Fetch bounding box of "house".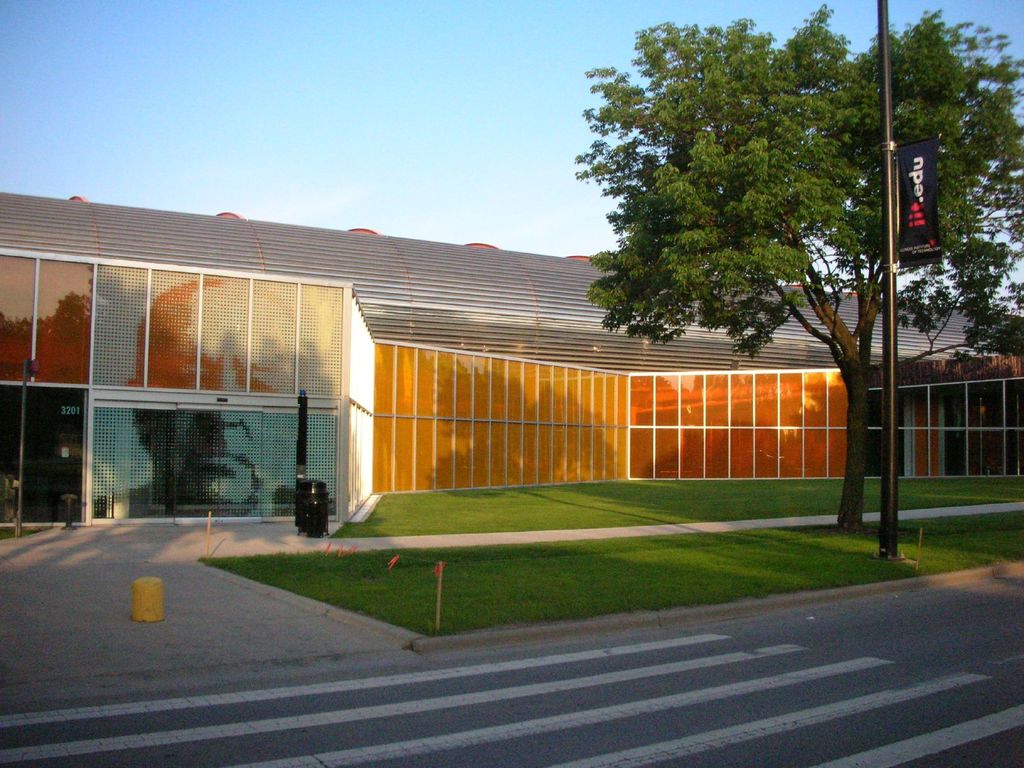
Bbox: [0,230,1005,511].
